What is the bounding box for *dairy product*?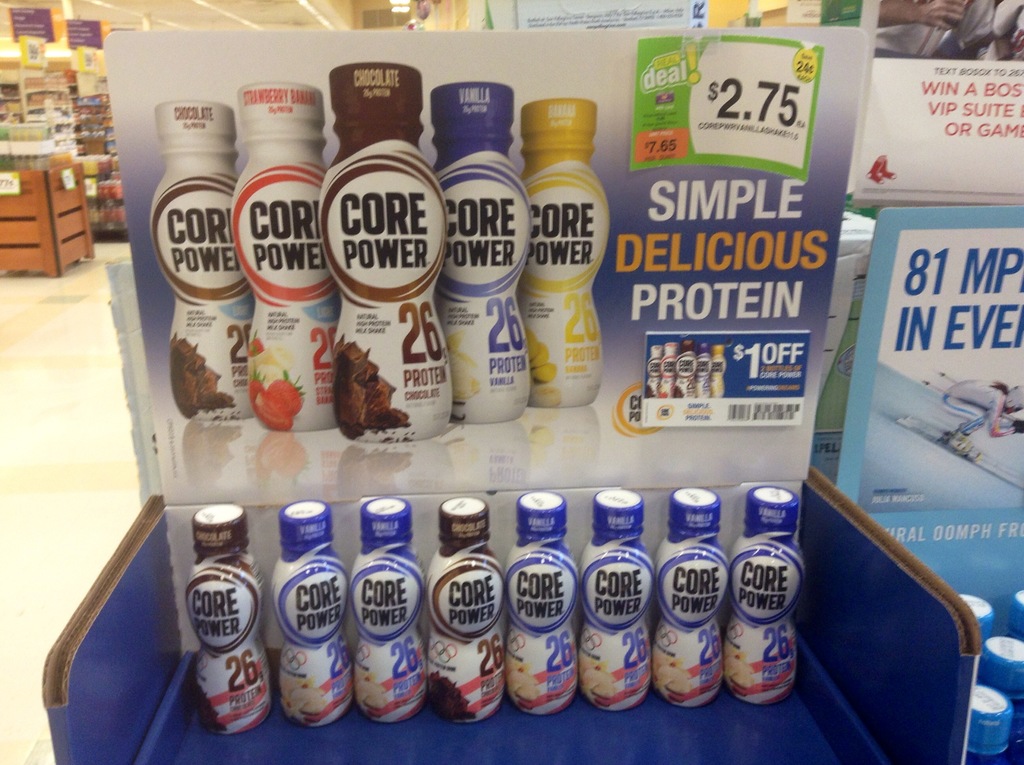
436:144:537:431.
